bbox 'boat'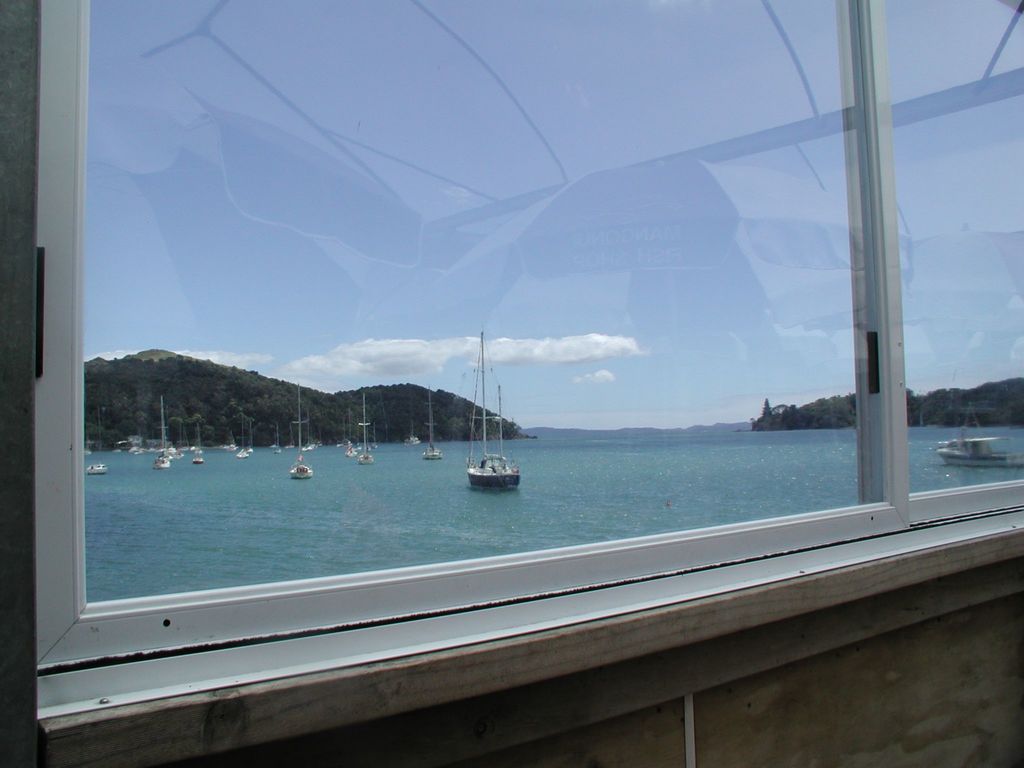
<box>246,418,253,454</box>
